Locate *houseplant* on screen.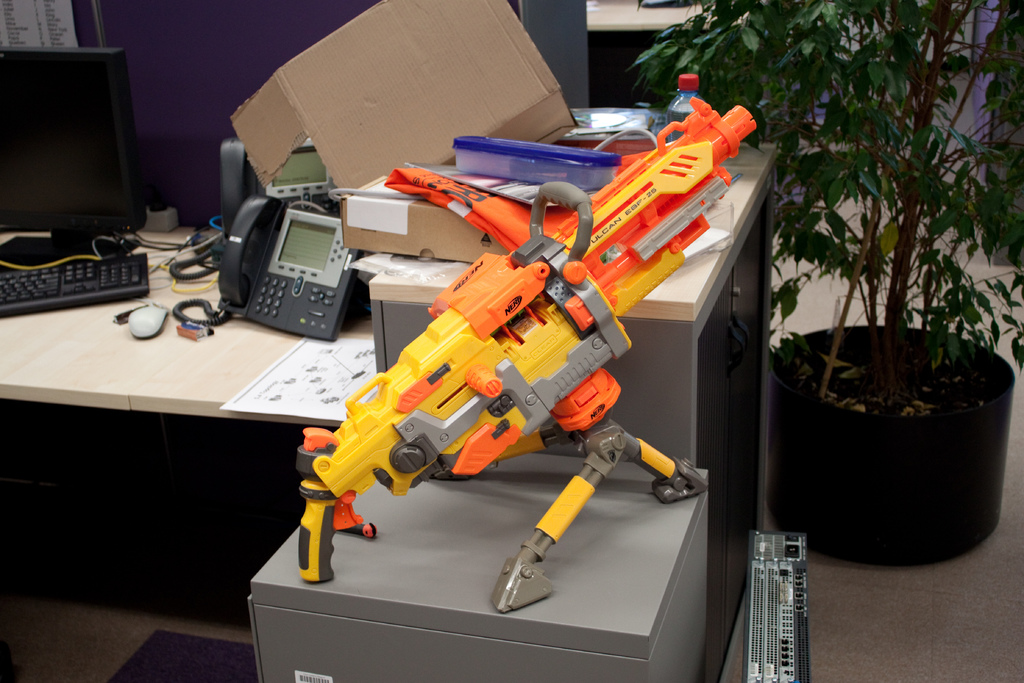
On screen at [x1=629, y1=0, x2=1023, y2=564].
